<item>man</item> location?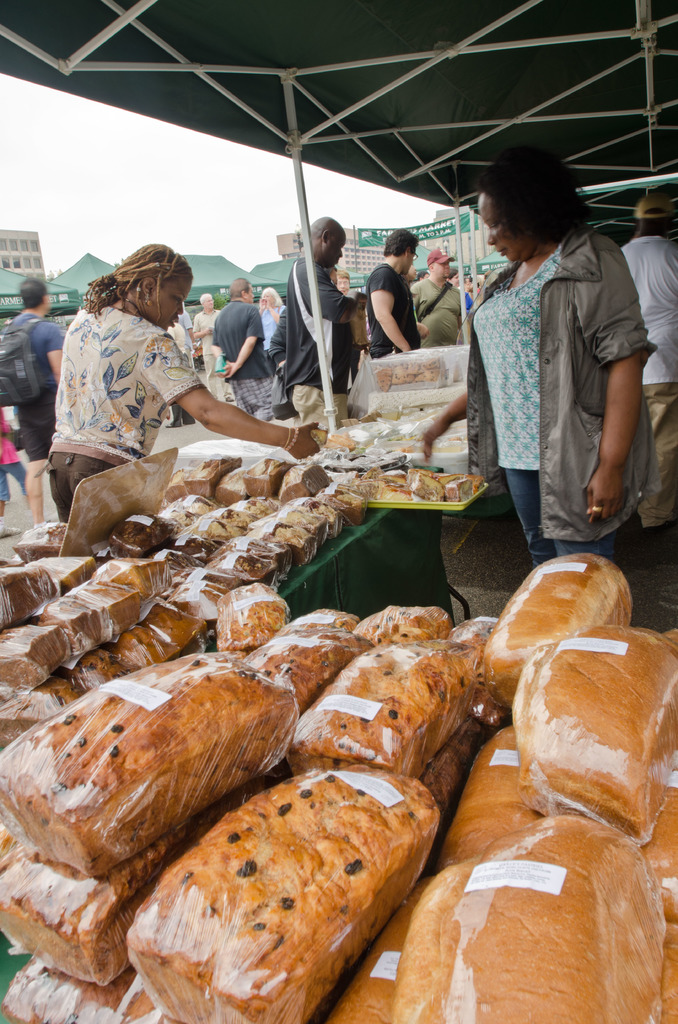
0/280/67/536
